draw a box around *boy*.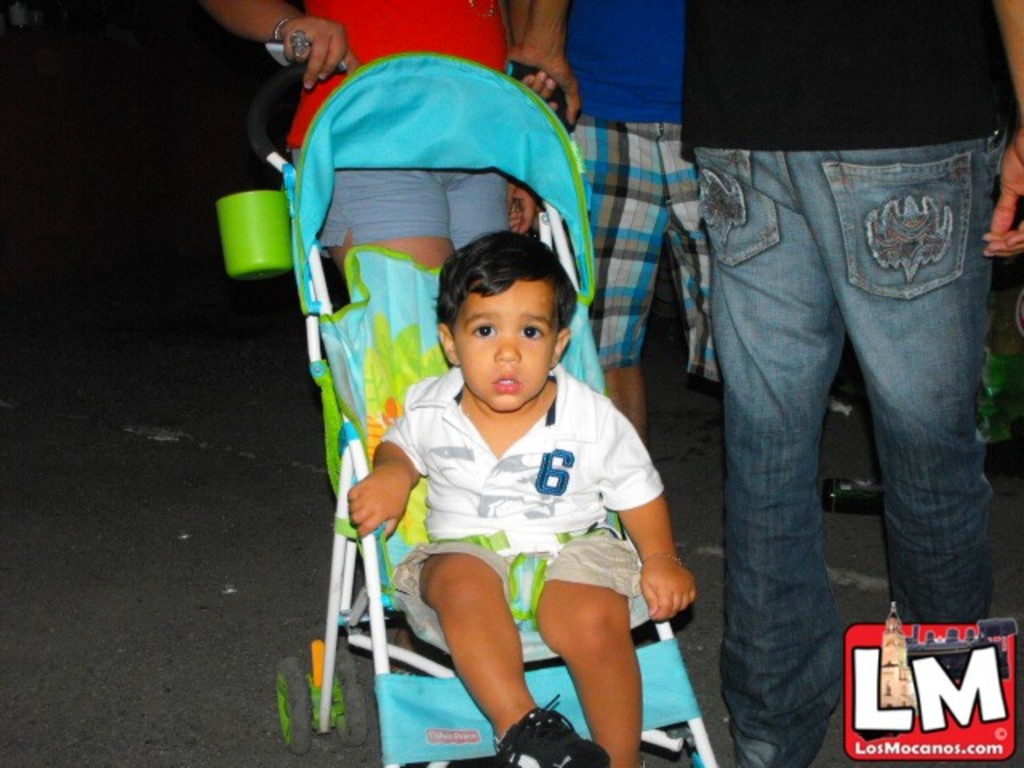
<box>346,229,707,766</box>.
